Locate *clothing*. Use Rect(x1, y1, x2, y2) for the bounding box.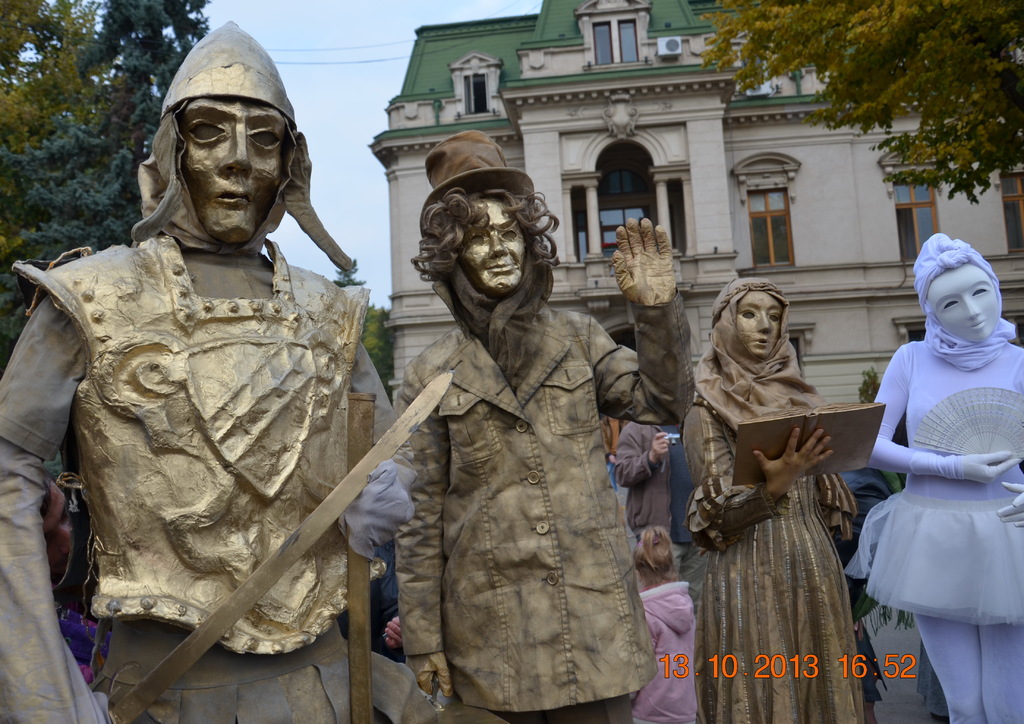
Rect(622, 577, 705, 719).
